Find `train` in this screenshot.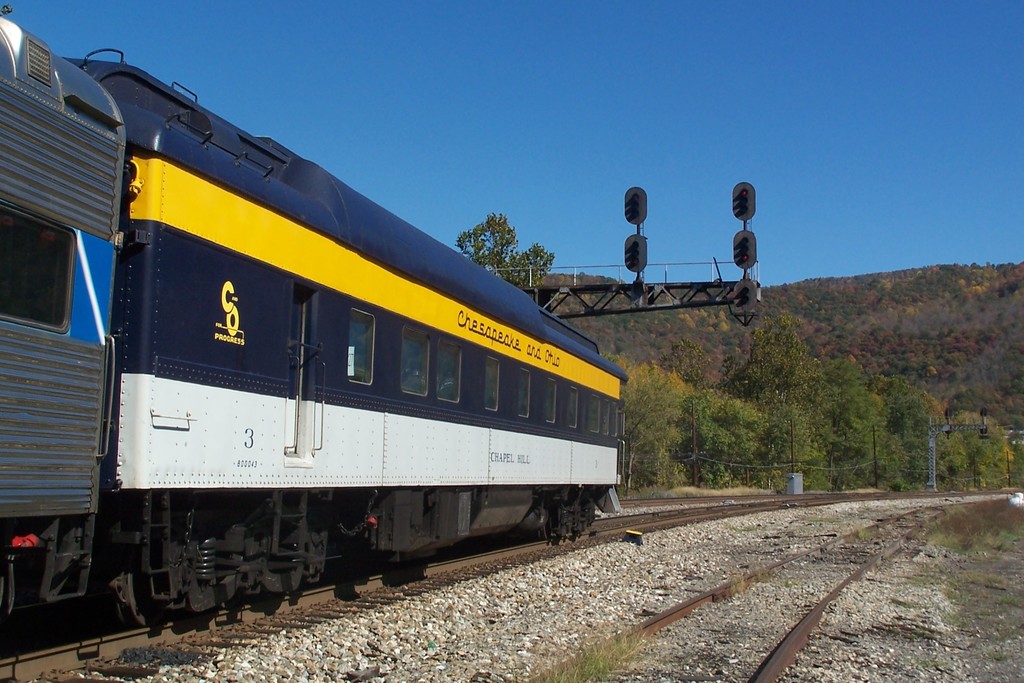
The bounding box for `train` is <region>0, 15, 629, 629</region>.
